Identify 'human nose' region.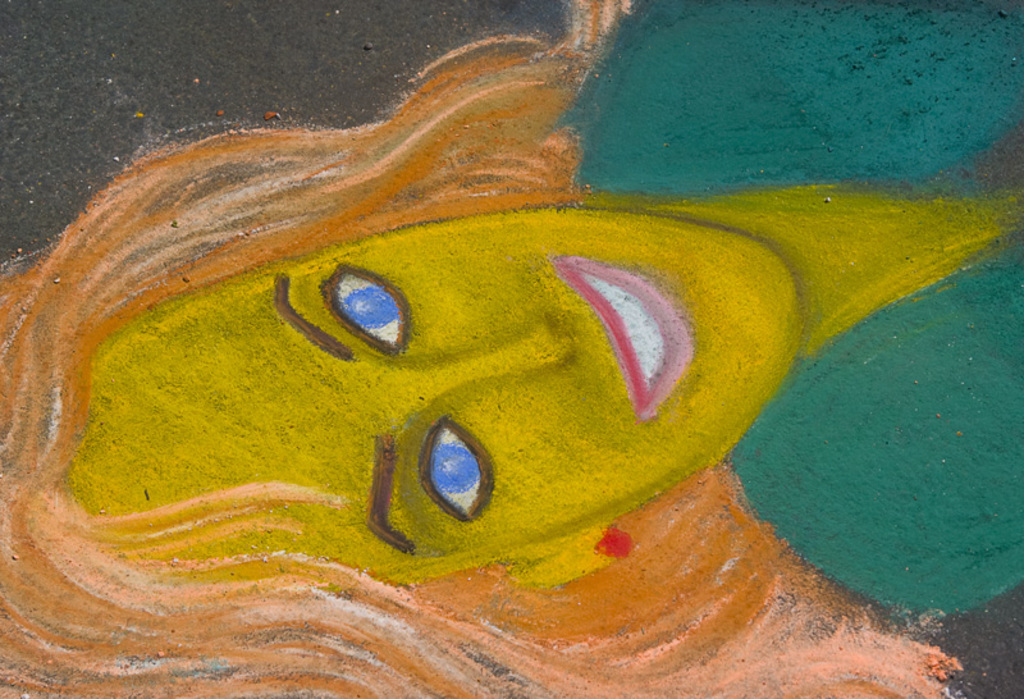
Region: l=415, t=306, r=581, b=397.
